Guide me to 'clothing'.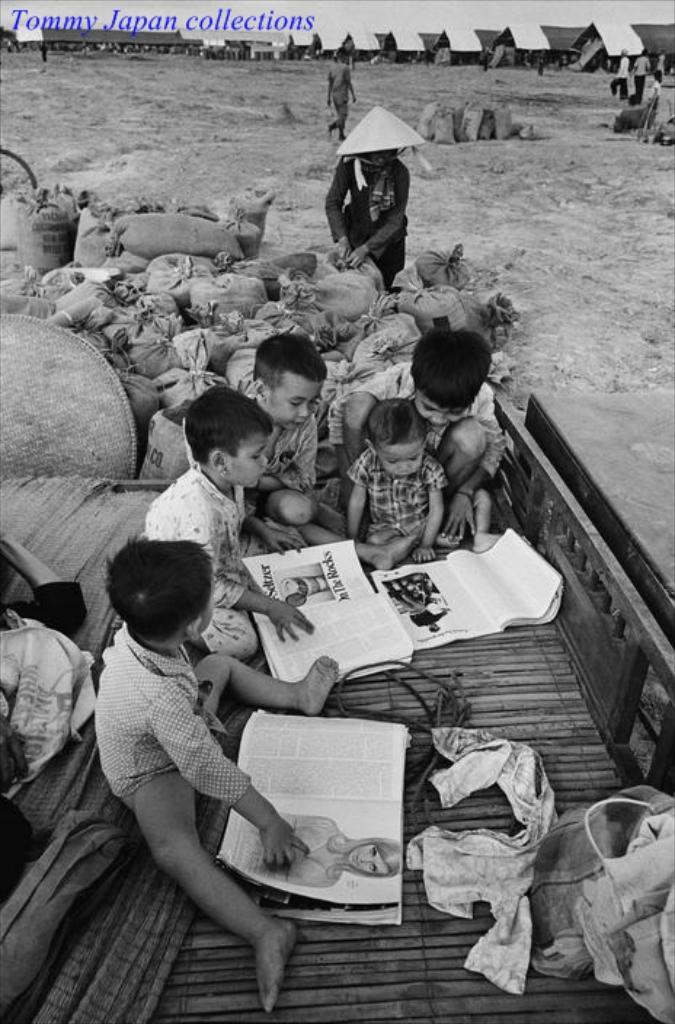
Guidance: (left=320, top=161, right=412, bottom=284).
